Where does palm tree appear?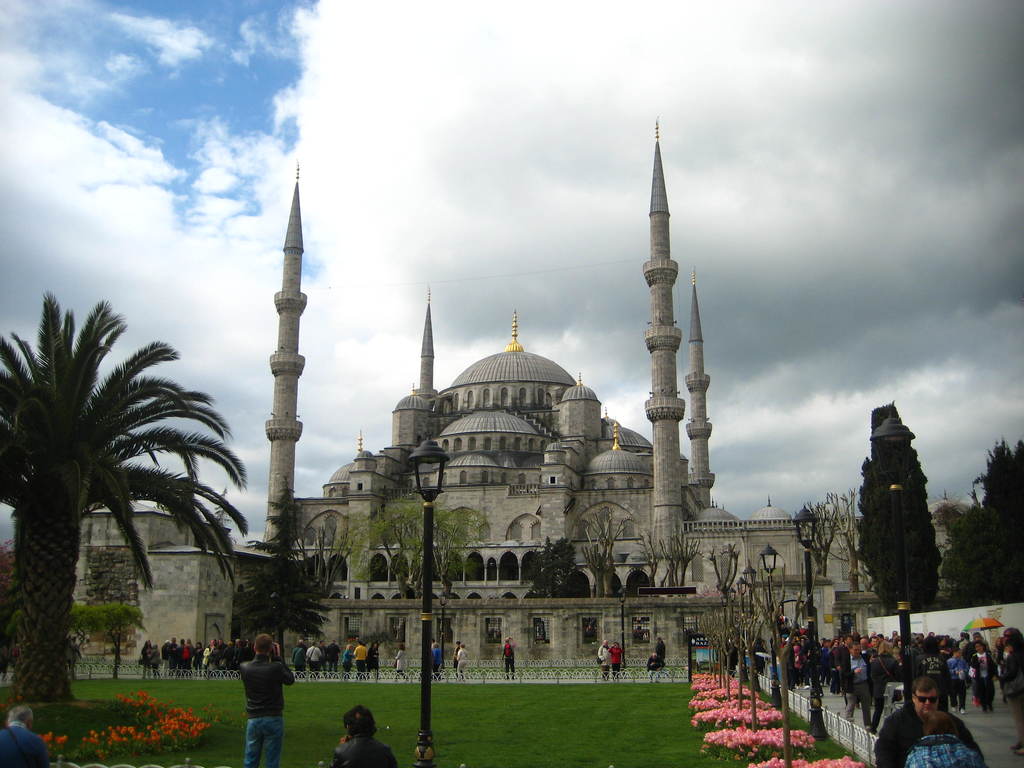
Appears at Rect(1, 280, 244, 710).
